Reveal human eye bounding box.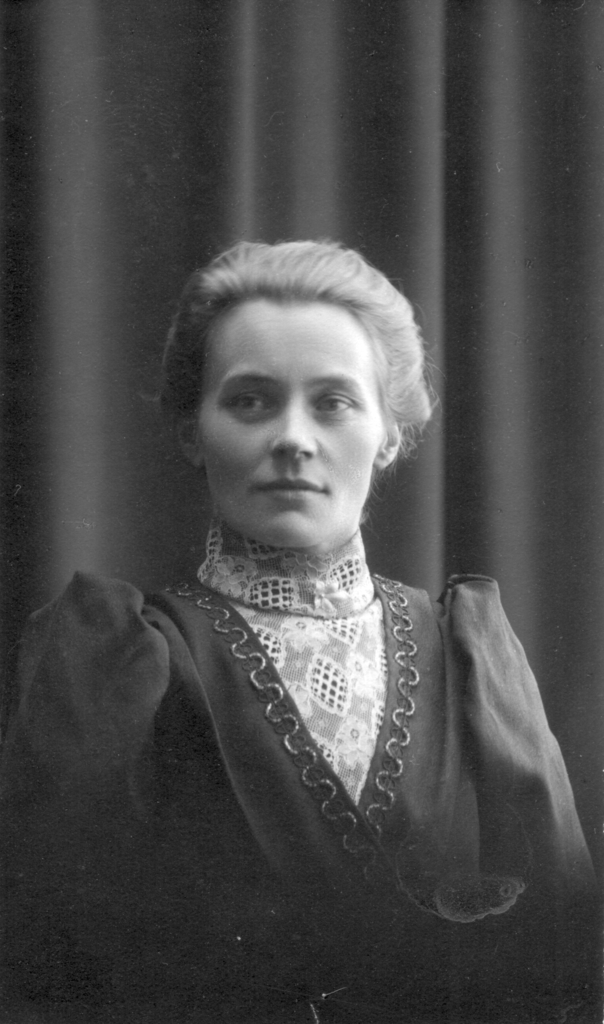
Revealed: left=313, top=390, right=358, bottom=417.
